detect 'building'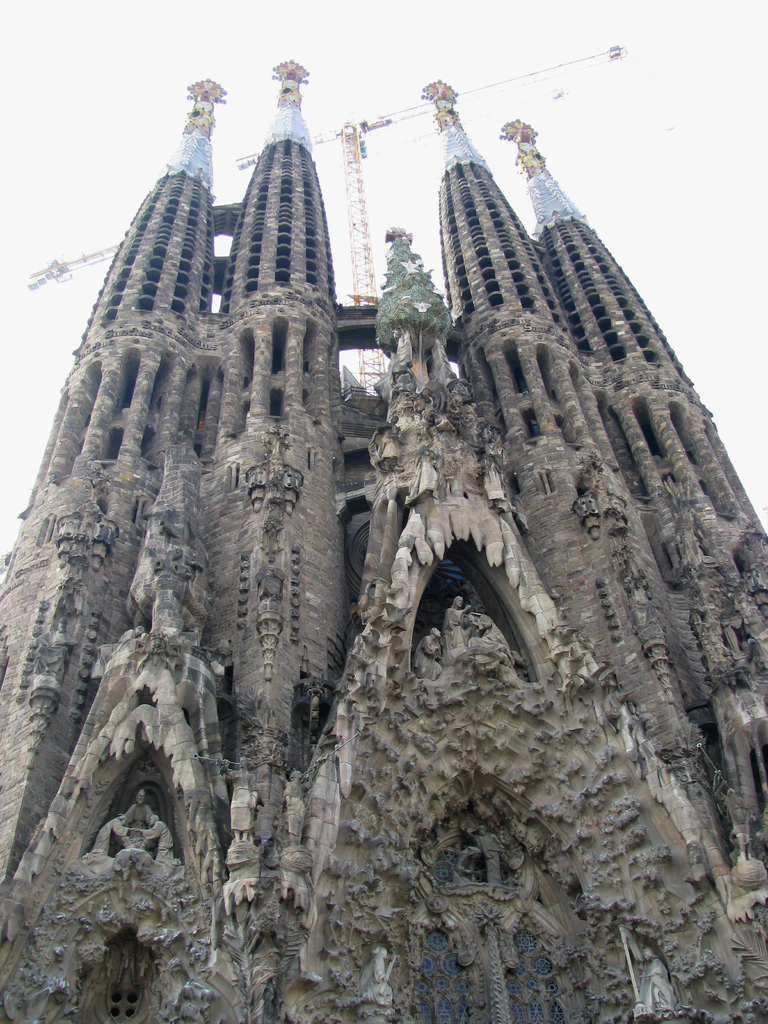
box=[0, 59, 767, 1023]
